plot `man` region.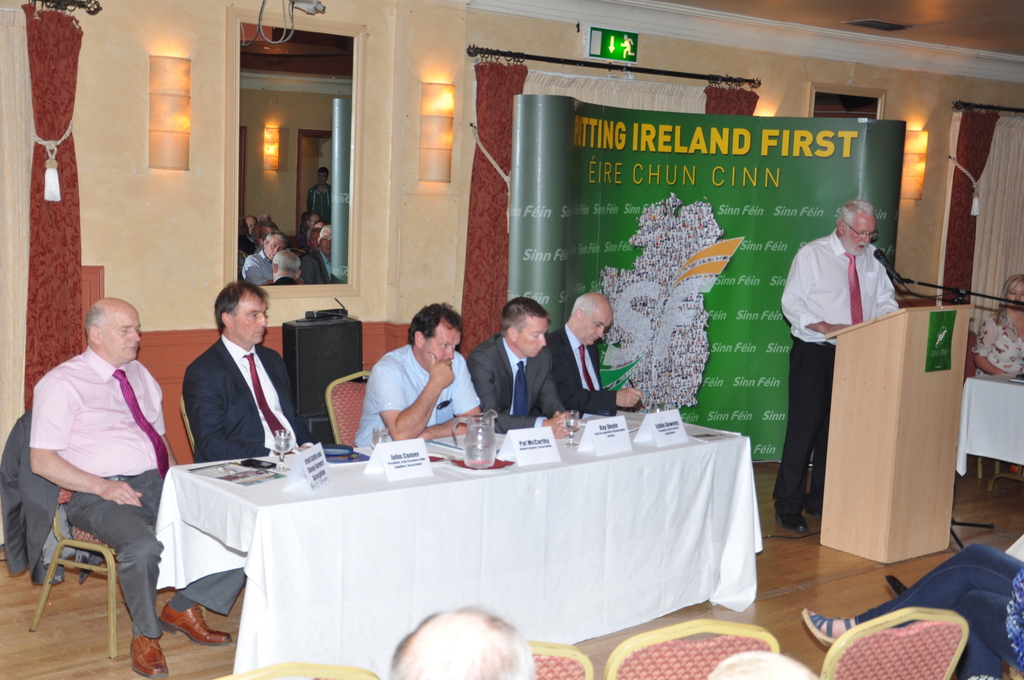
Plotted at BBox(776, 201, 906, 539).
